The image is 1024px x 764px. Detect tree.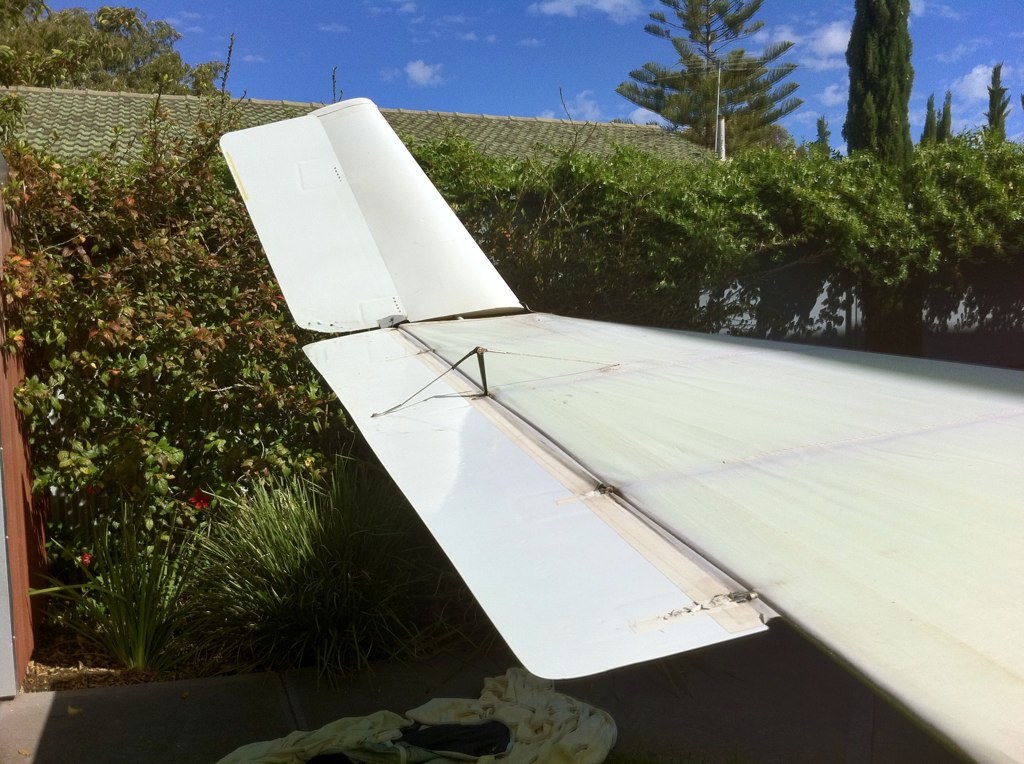
Detection: 841:0:915:162.
